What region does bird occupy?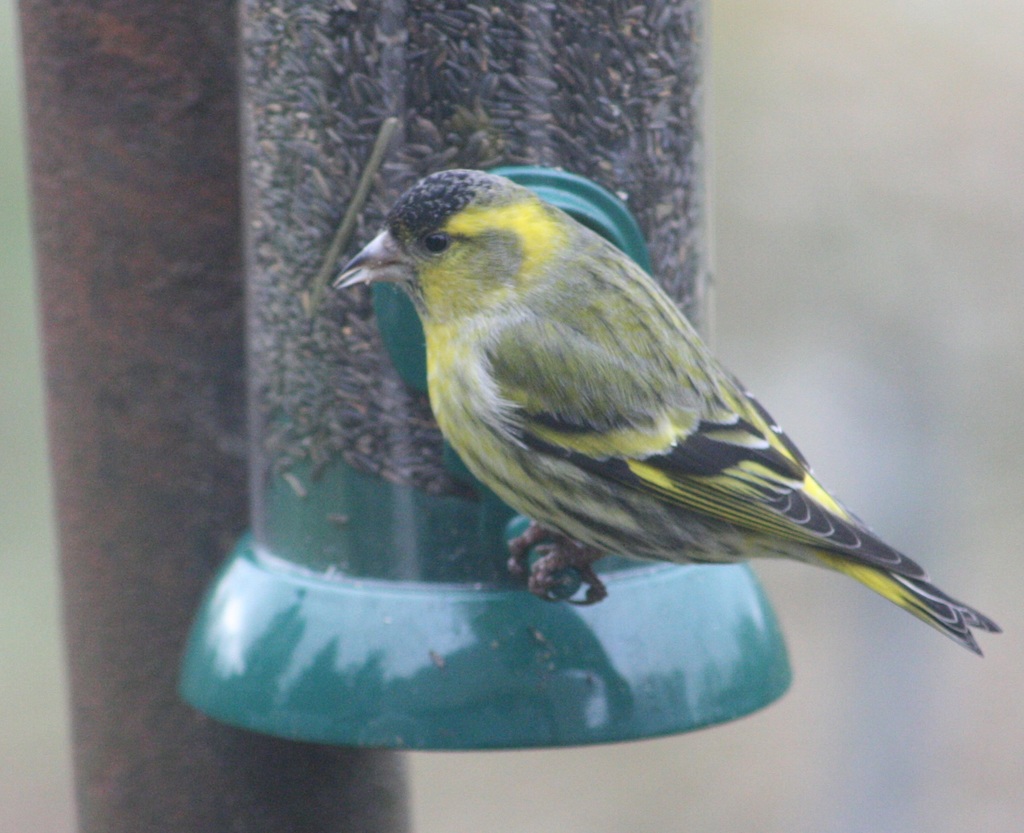
crop(291, 224, 973, 662).
